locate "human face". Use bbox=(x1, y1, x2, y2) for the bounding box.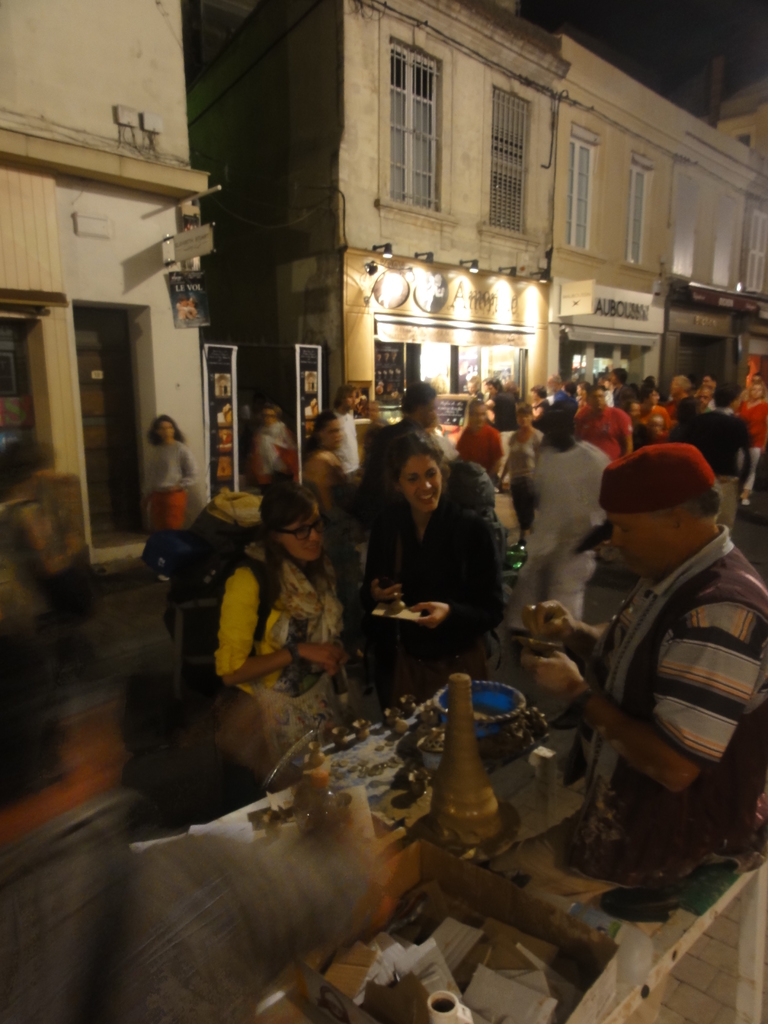
bbox=(399, 452, 439, 505).
